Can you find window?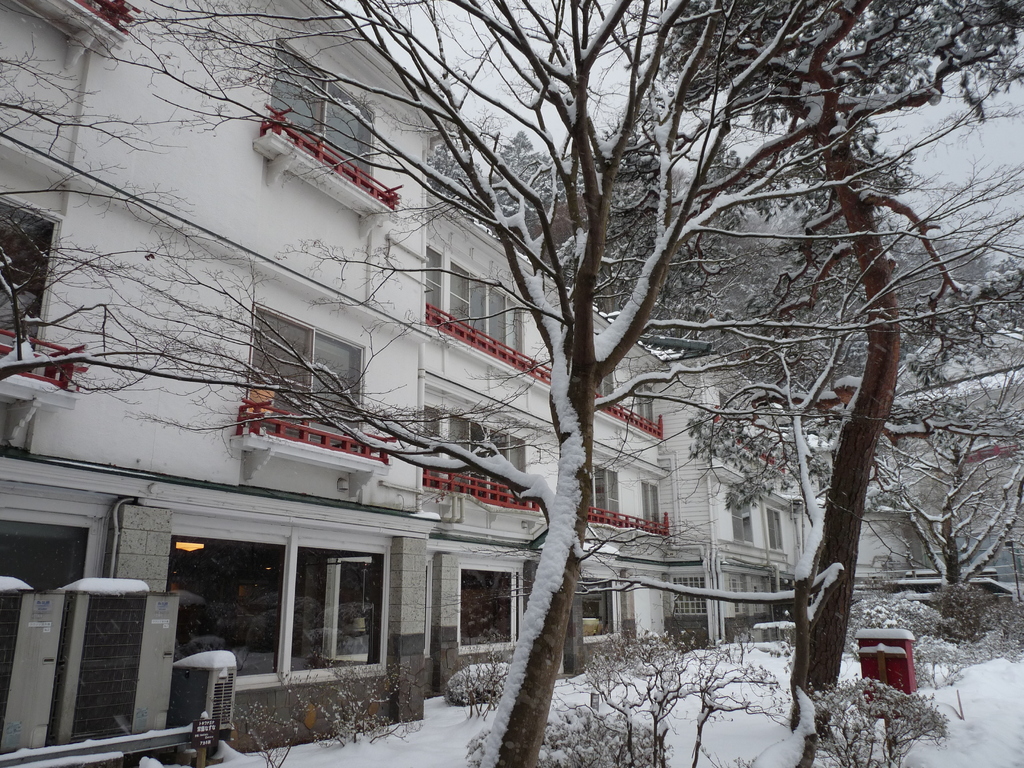
Yes, bounding box: bbox=(728, 572, 742, 616).
